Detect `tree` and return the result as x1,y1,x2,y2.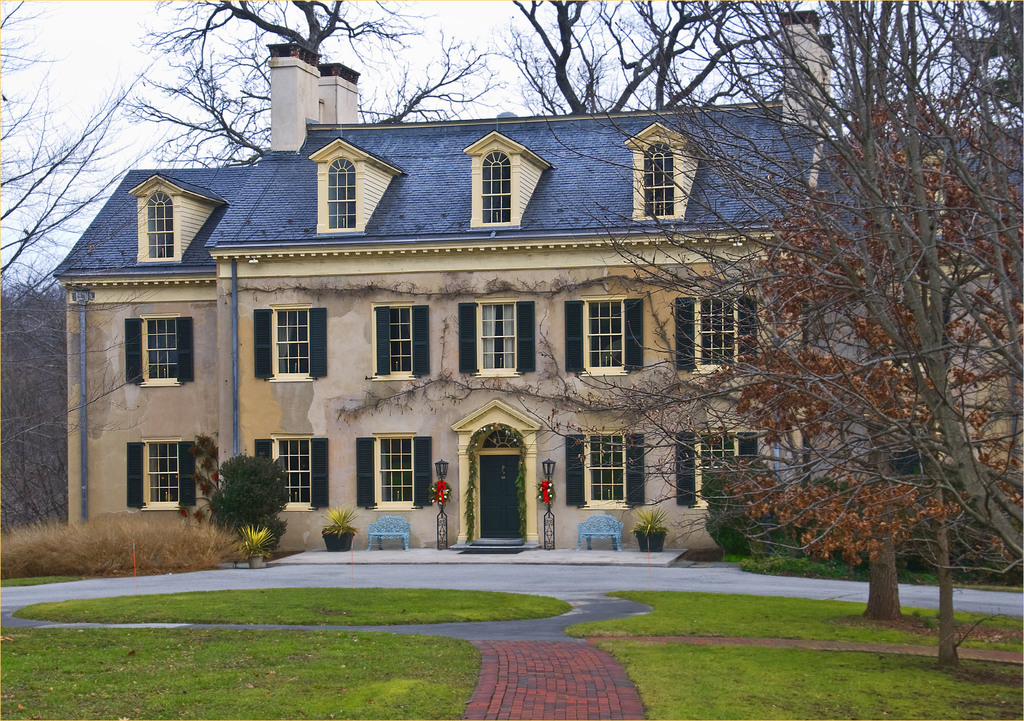
510,0,1023,676.
